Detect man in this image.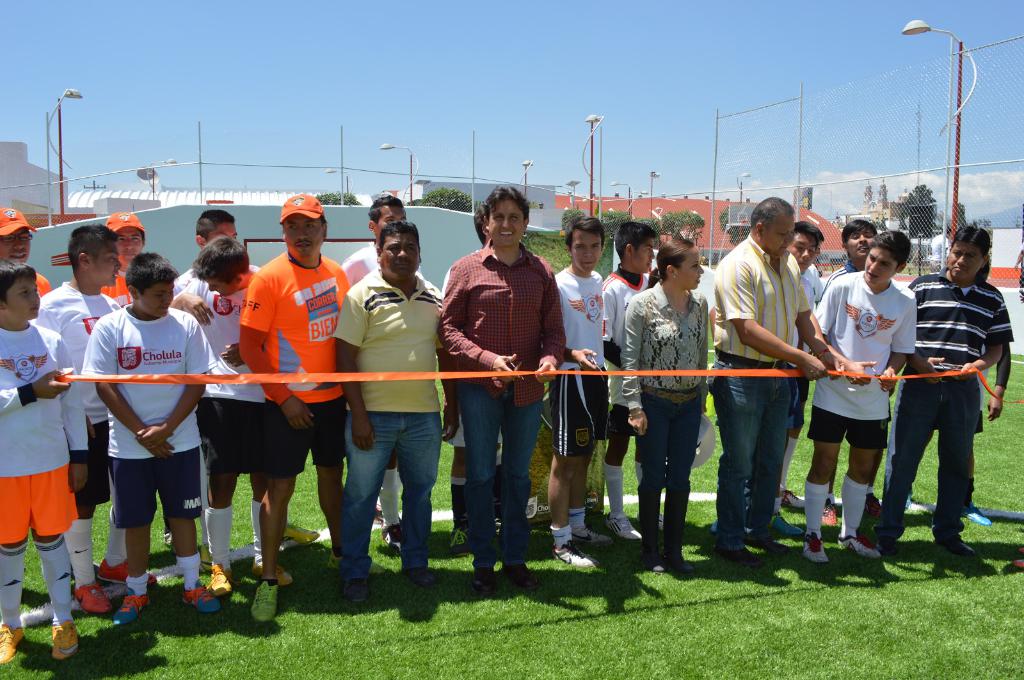
Detection: 0:209:52:296.
